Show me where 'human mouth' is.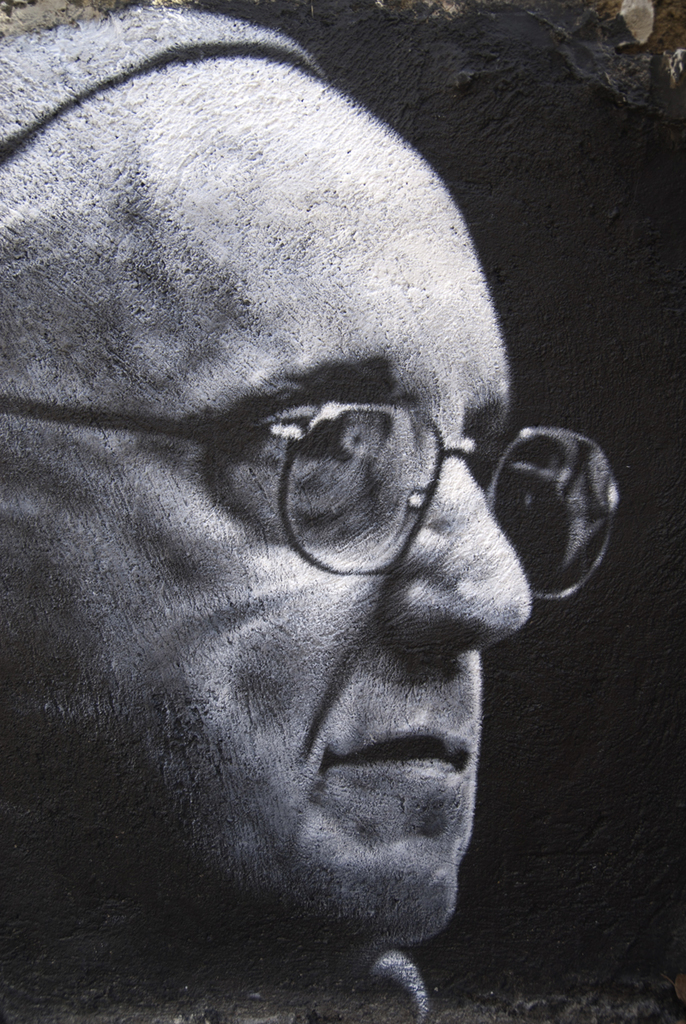
'human mouth' is at <box>325,722,472,773</box>.
